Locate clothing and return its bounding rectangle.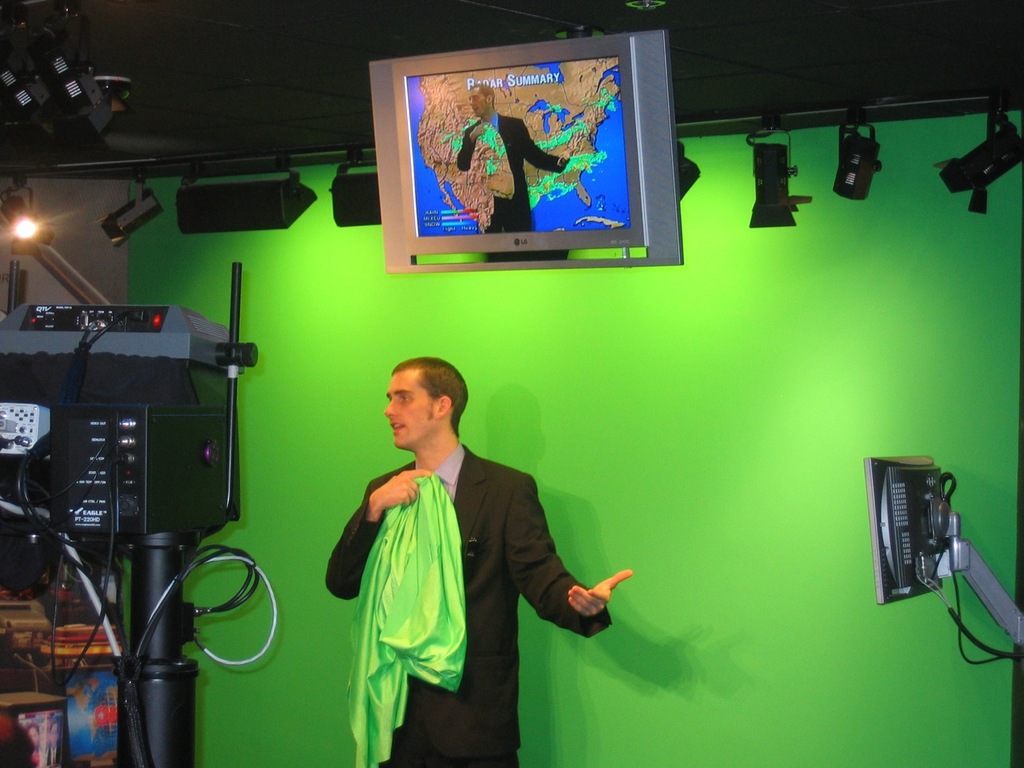
bbox=[335, 417, 586, 741].
